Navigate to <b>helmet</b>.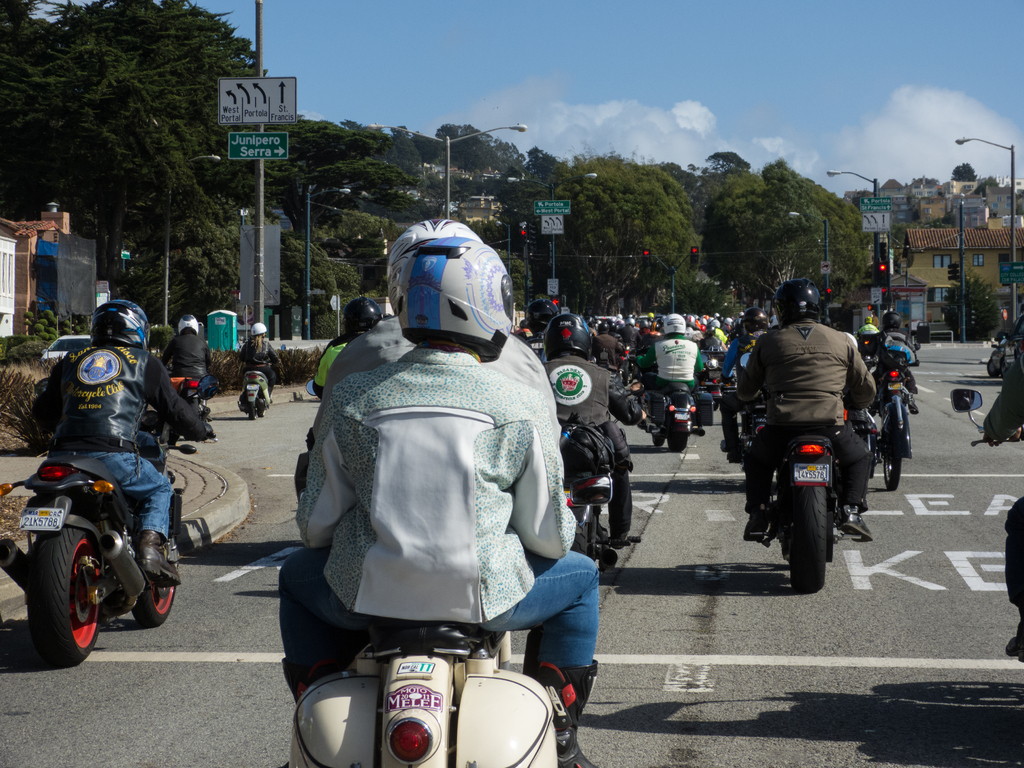
Navigation target: [left=91, top=300, right=149, bottom=350].
